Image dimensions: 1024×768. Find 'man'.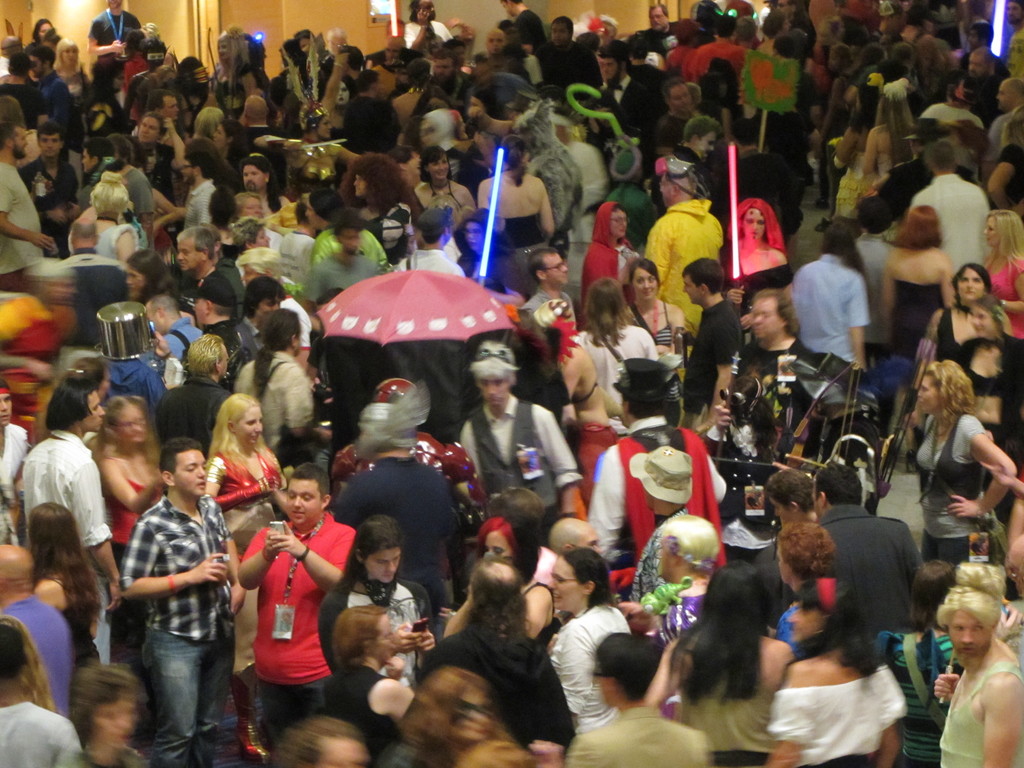
l=152, t=330, r=229, b=457.
